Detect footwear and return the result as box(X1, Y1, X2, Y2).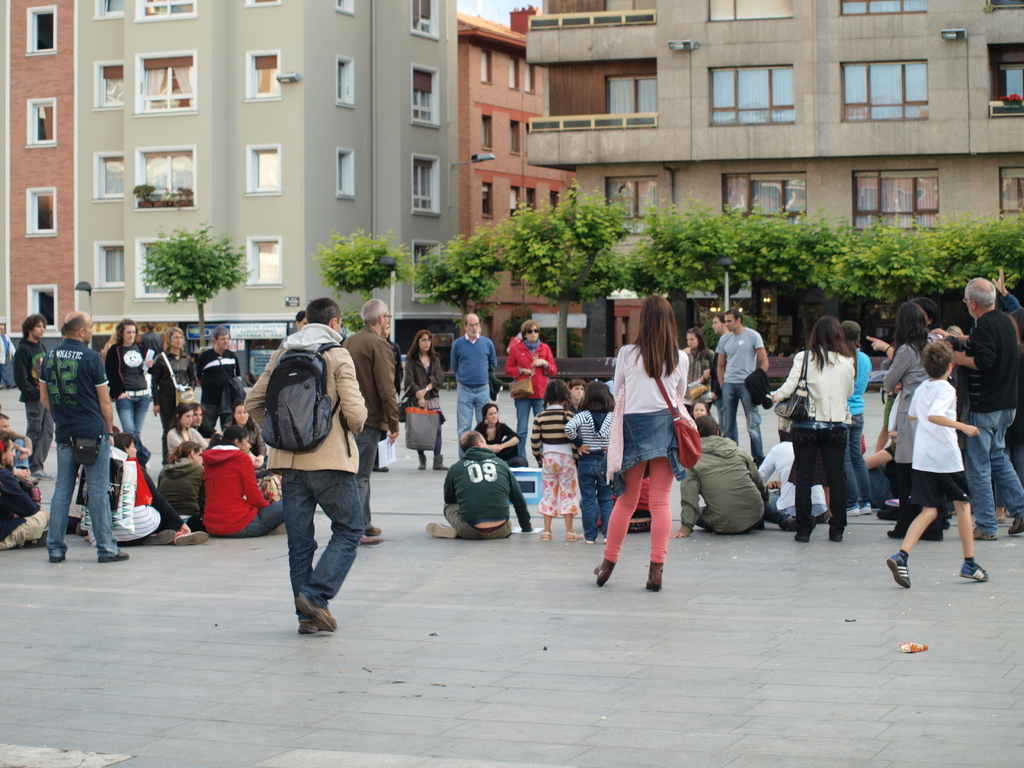
box(587, 534, 599, 545).
